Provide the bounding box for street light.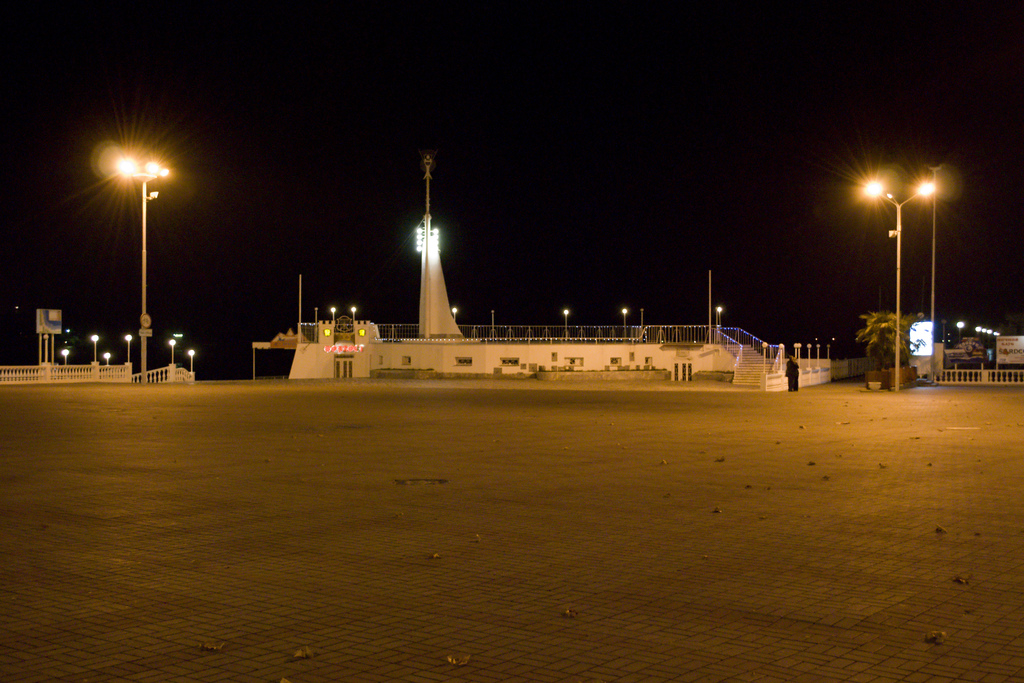
detection(953, 322, 964, 347).
